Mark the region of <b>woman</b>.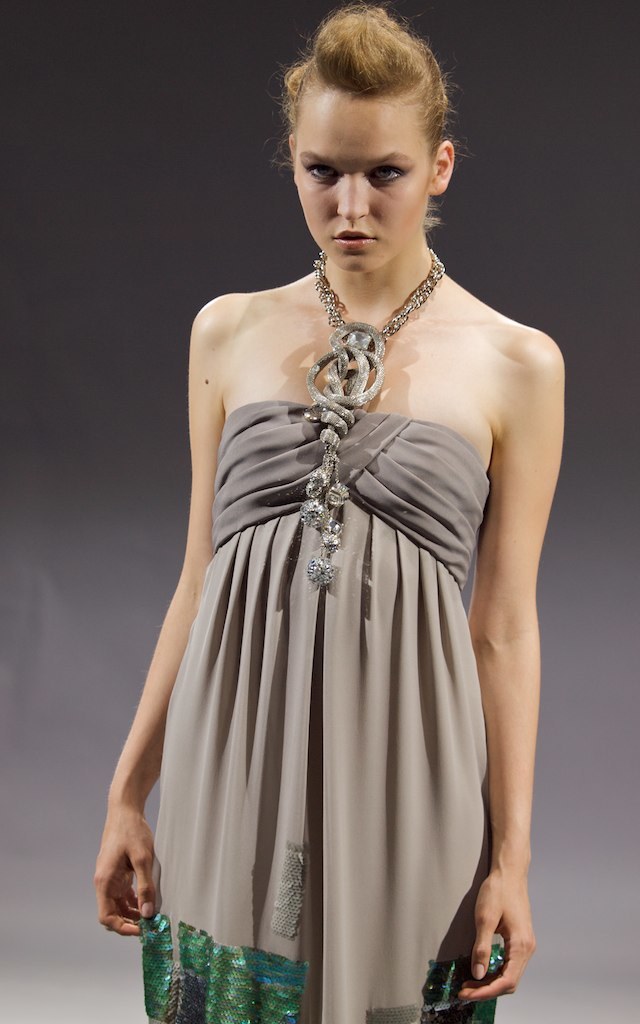
Region: region(83, 0, 575, 1023).
